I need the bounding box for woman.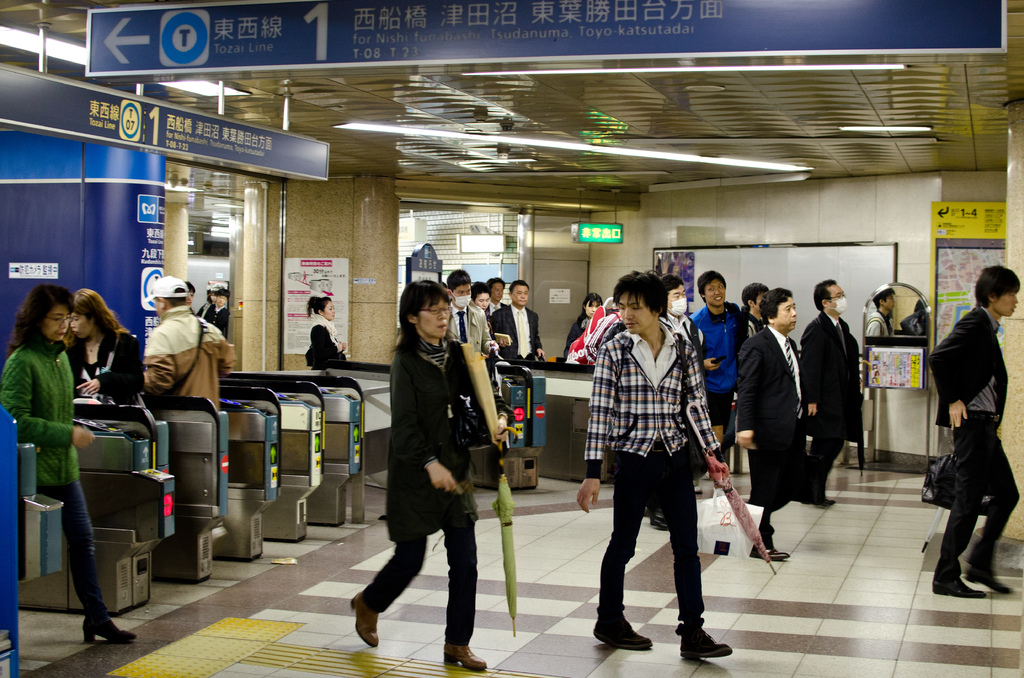
Here it is: locate(475, 283, 505, 345).
